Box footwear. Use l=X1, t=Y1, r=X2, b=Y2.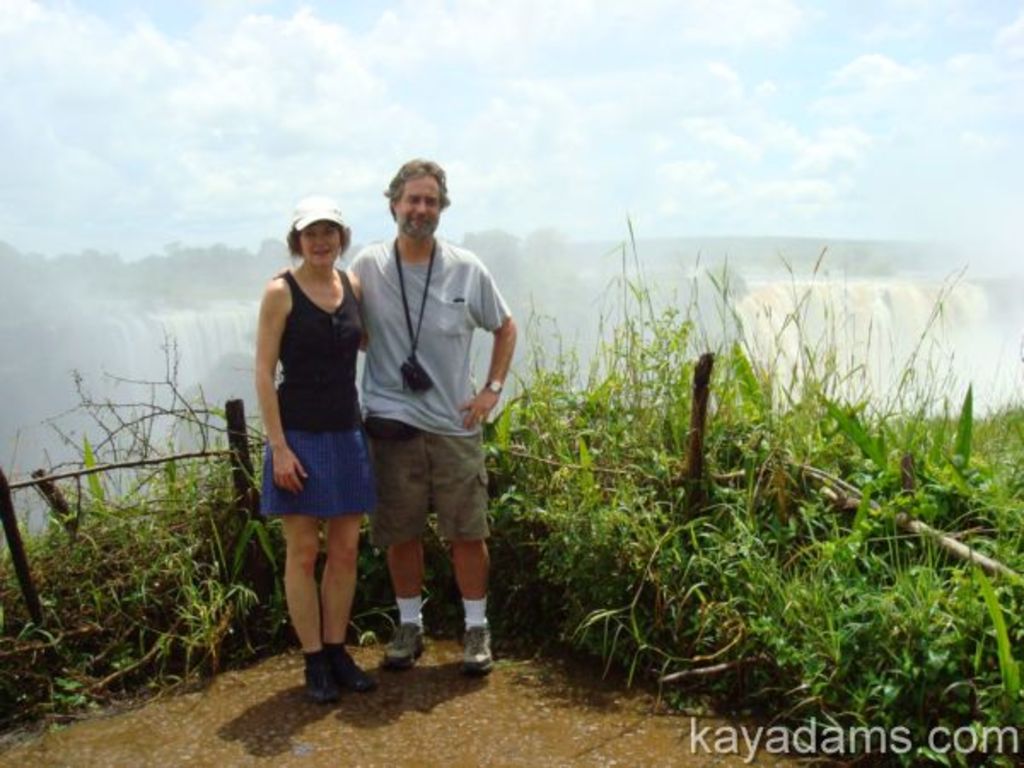
l=454, t=620, r=500, b=676.
